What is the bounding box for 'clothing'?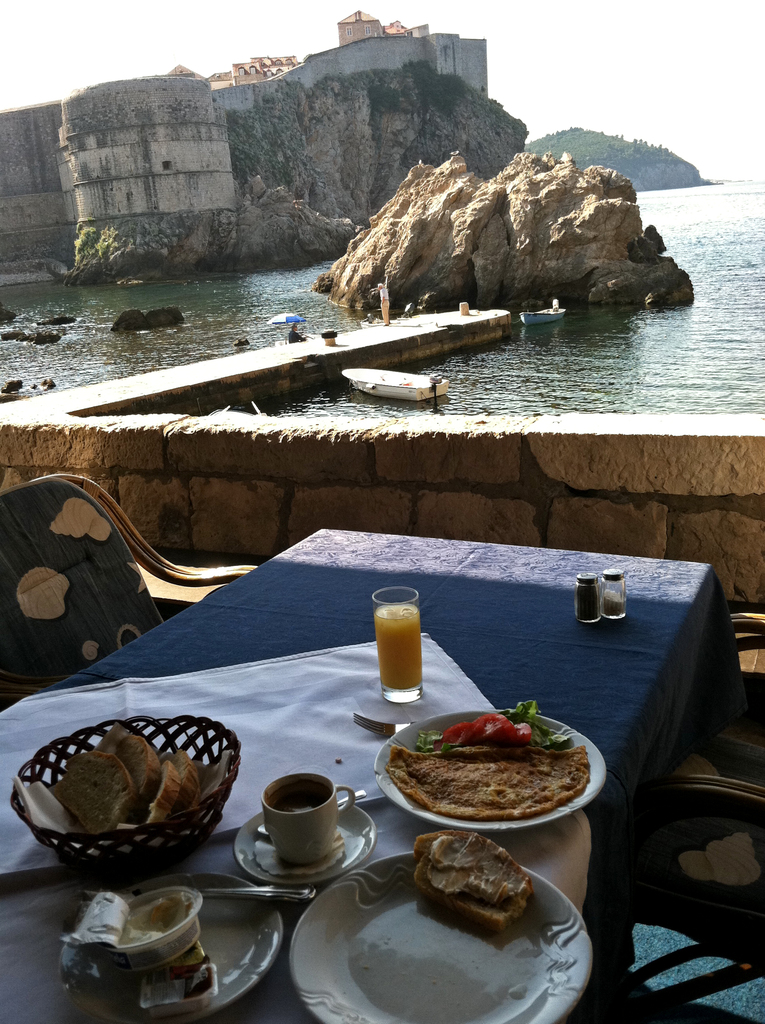
Rect(286, 329, 307, 343).
